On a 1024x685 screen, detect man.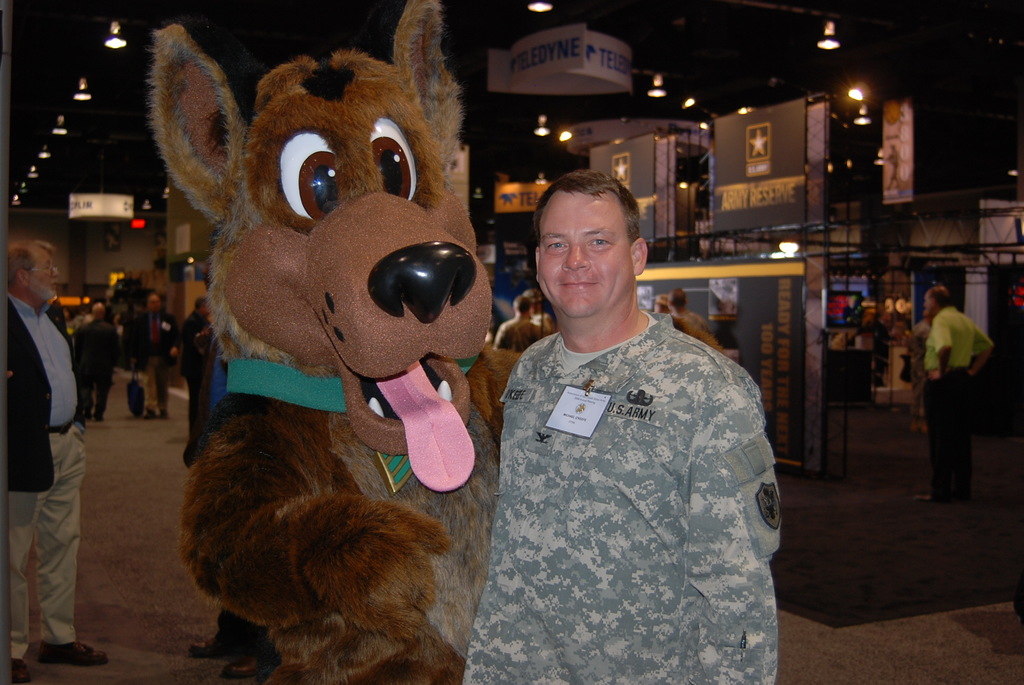
Rect(648, 294, 666, 316).
